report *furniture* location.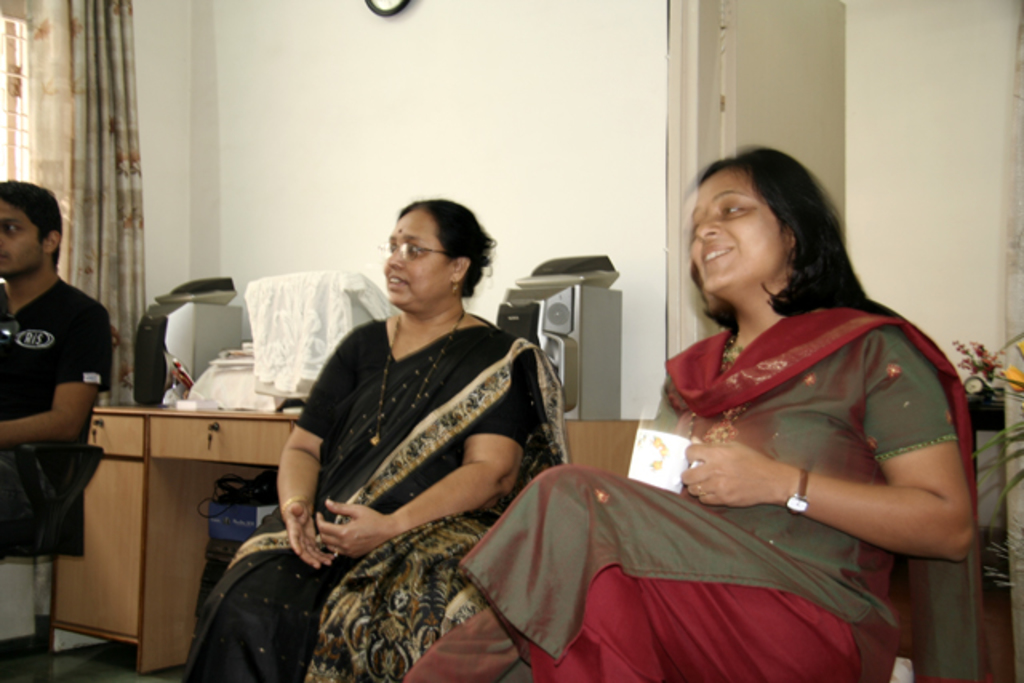
Report: Rect(552, 421, 958, 681).
